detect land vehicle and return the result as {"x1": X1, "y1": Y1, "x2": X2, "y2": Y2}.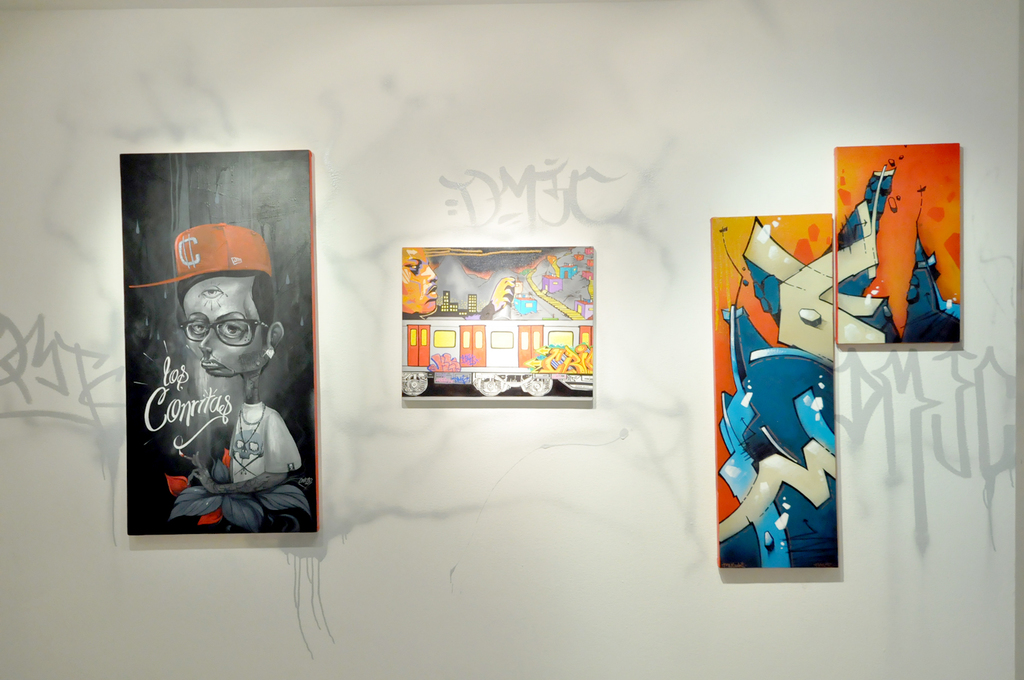
{"x1": 397, "y1": 316, "x2": 595, "y2": 399}.
